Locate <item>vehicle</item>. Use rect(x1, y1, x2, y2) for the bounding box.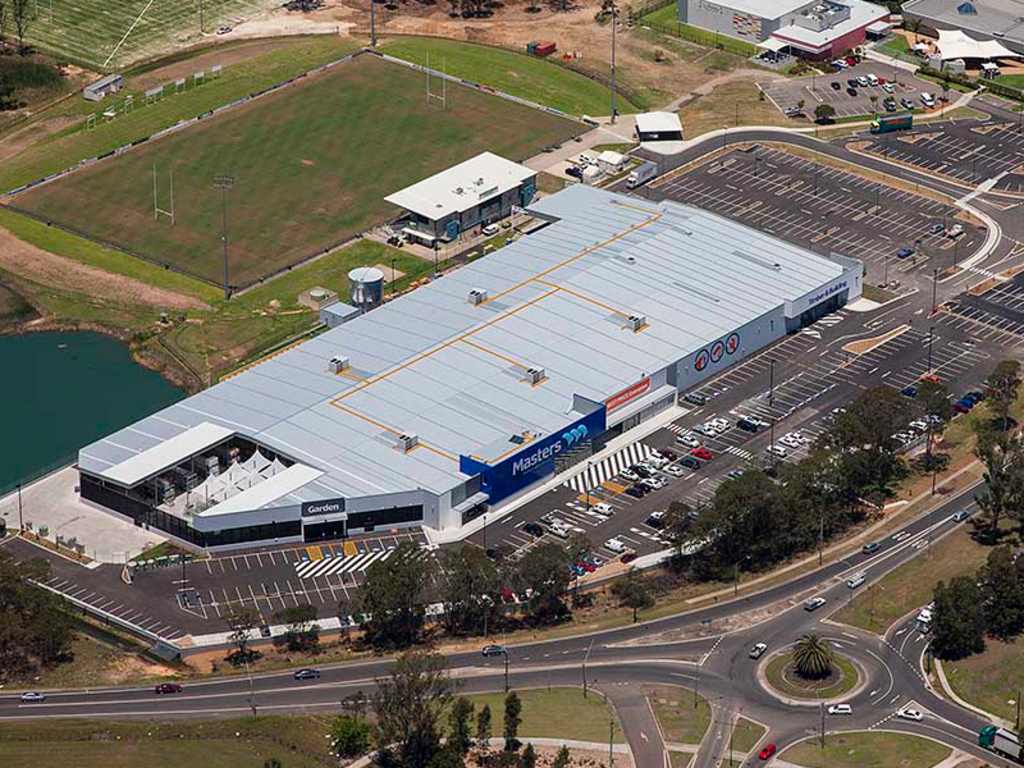
rect(872, 109, 915, 132).
